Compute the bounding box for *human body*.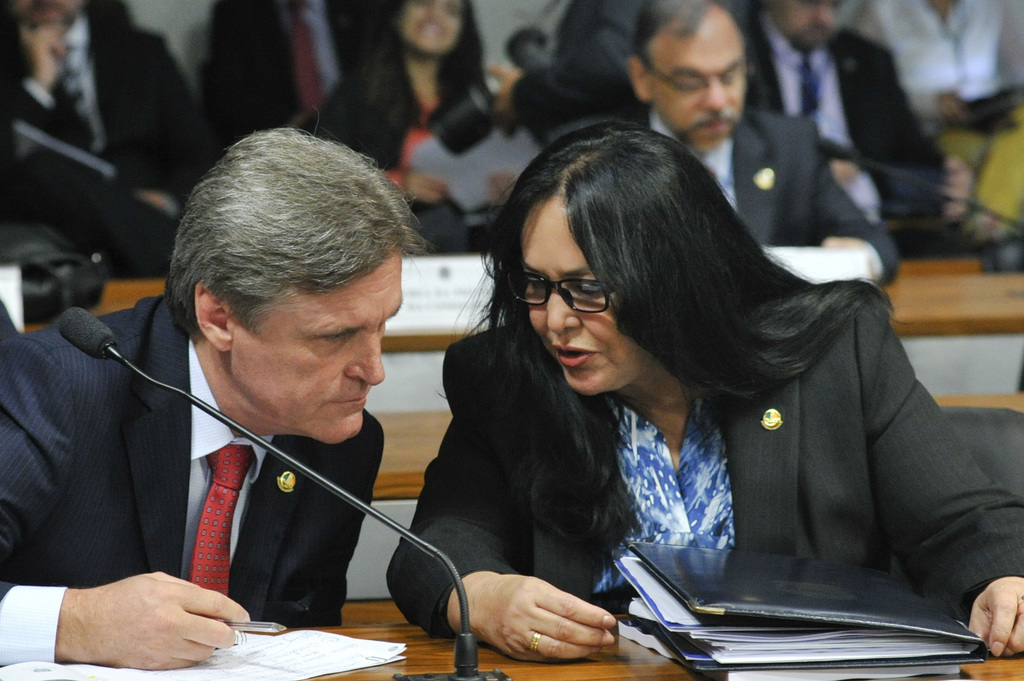
Rect(42, 147, 451, 668).
